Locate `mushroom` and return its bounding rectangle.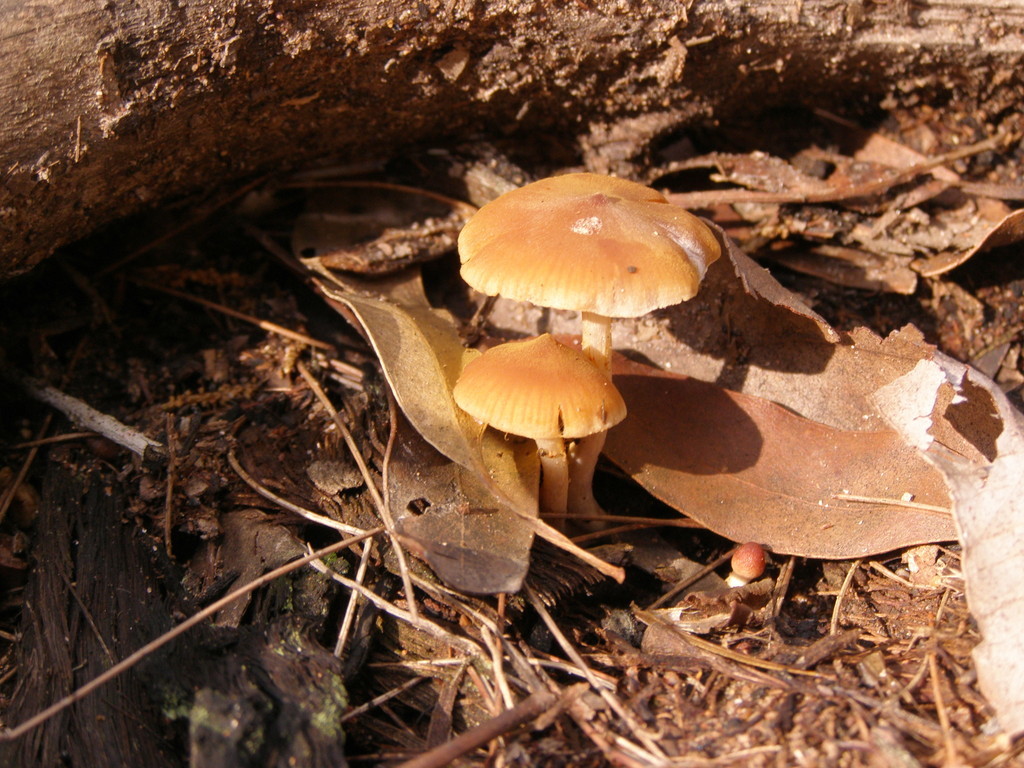
<bbox>724, 540, 765, 587</bbox>.
